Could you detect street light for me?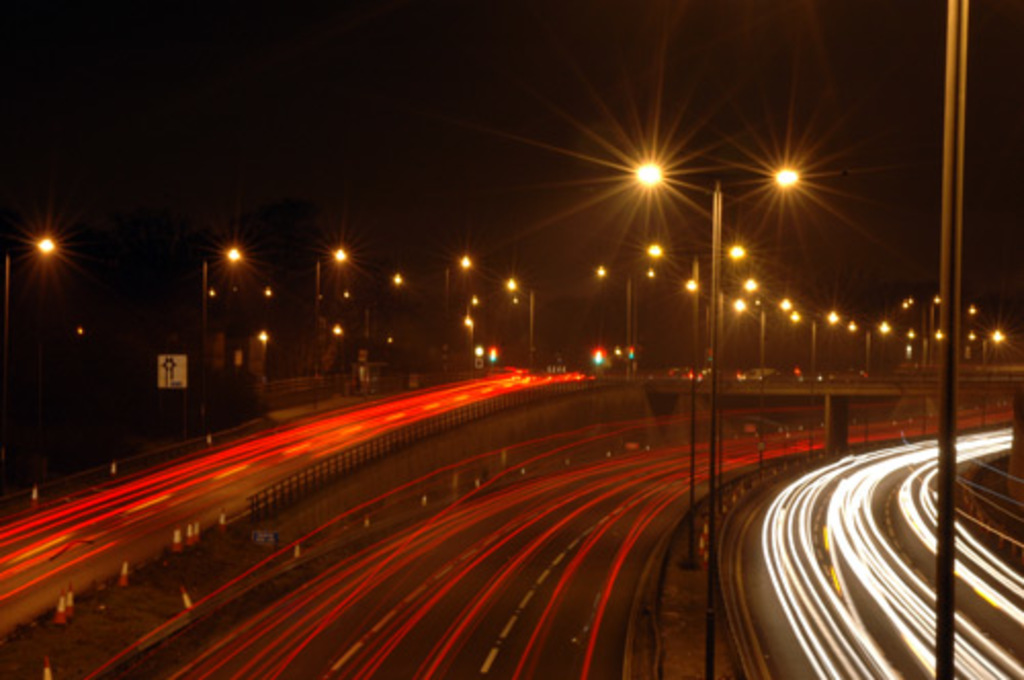
Detection result: x1=641, y1=238, x2=760, y2=571.
